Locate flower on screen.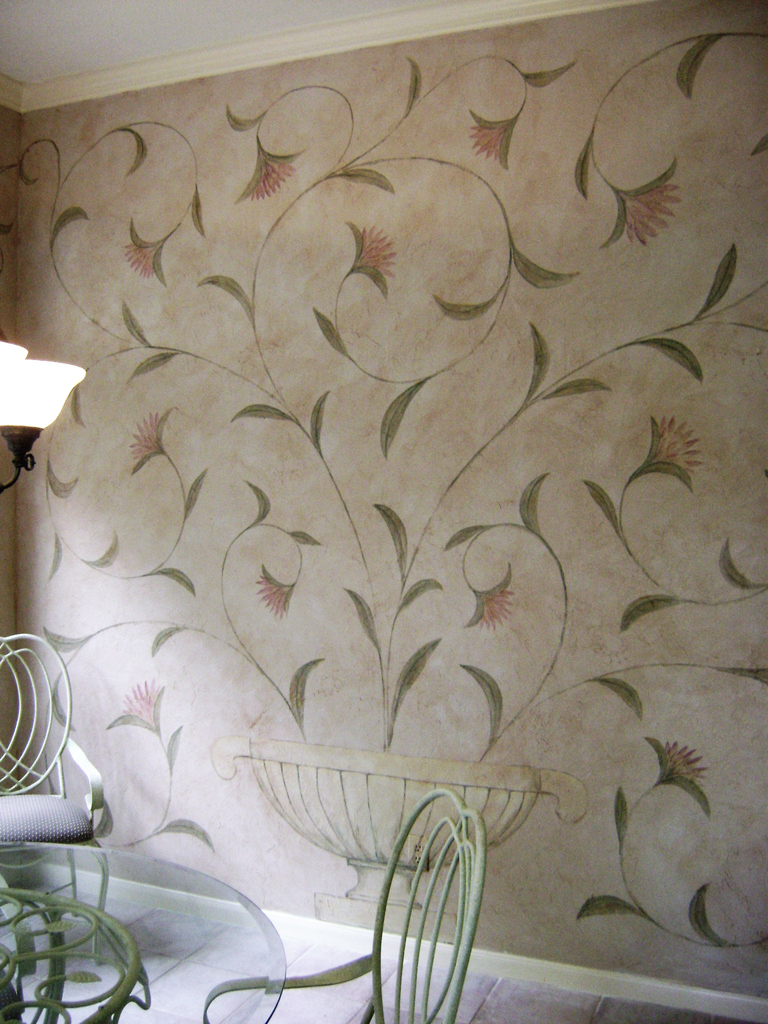
On screen at detection(240, 140, 301, 205).
